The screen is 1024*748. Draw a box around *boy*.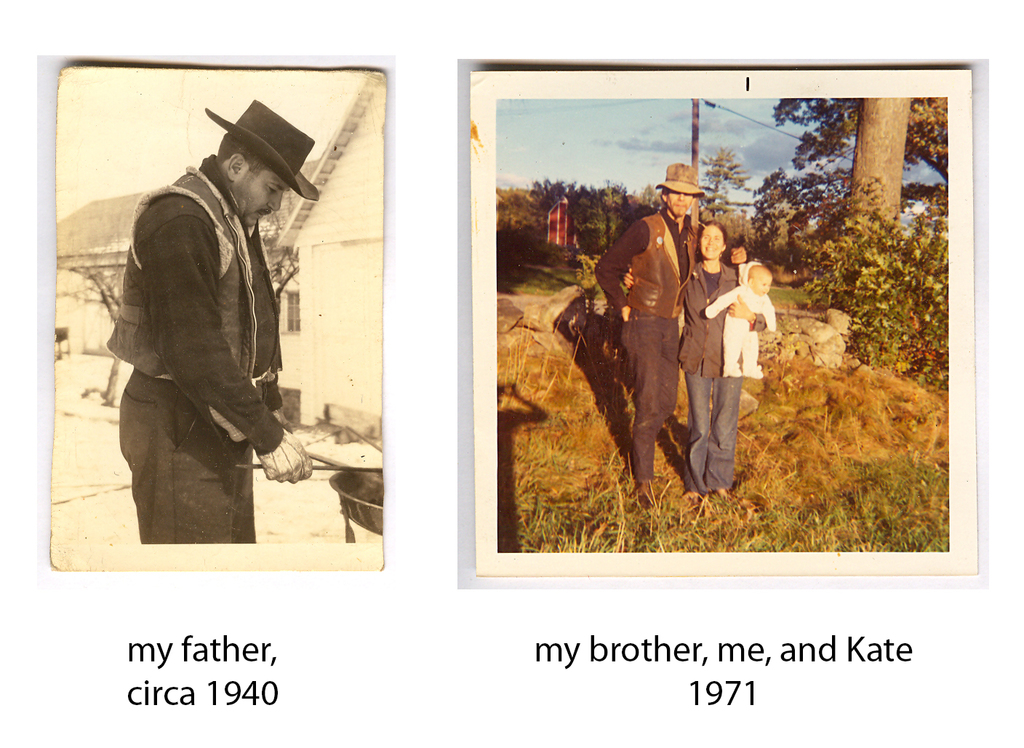
<box>705,263,776,379</box>.
